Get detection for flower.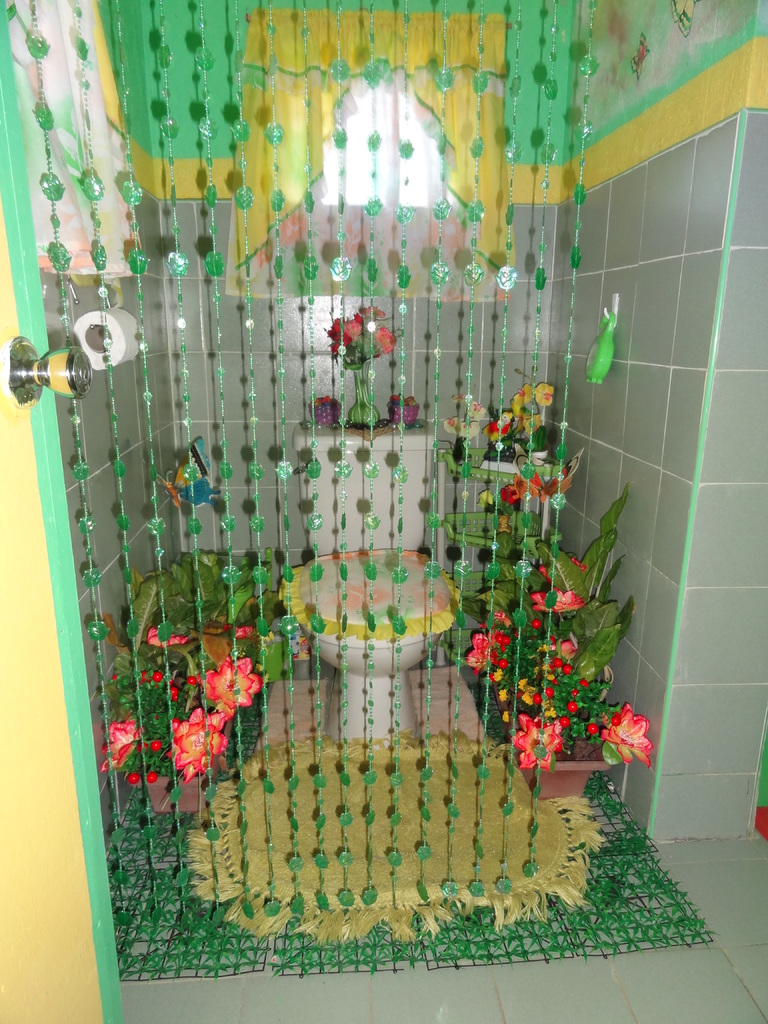
Detection: {"left": 498, "top": 685, "right": 510, "bottom": 705}.
